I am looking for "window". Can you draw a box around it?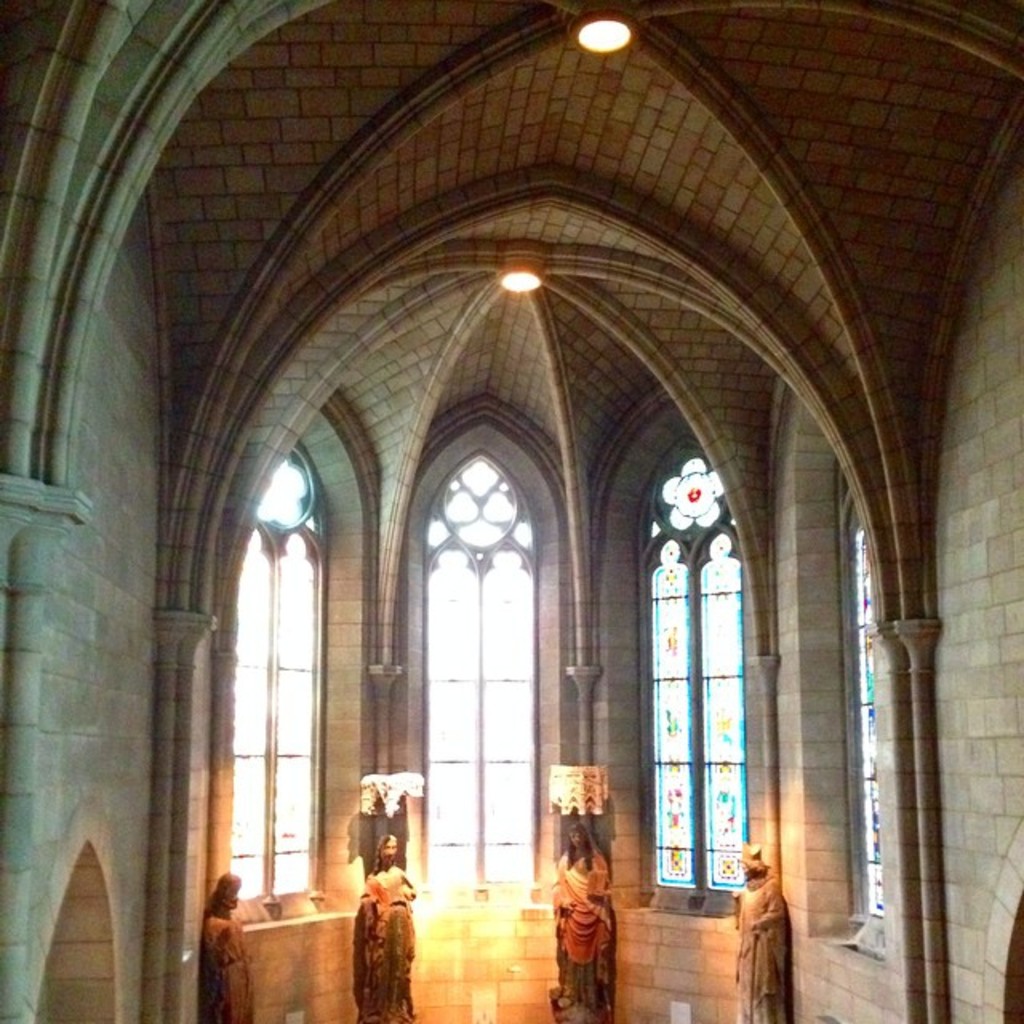
Sure, the bounding box is 853/518/877/922.
